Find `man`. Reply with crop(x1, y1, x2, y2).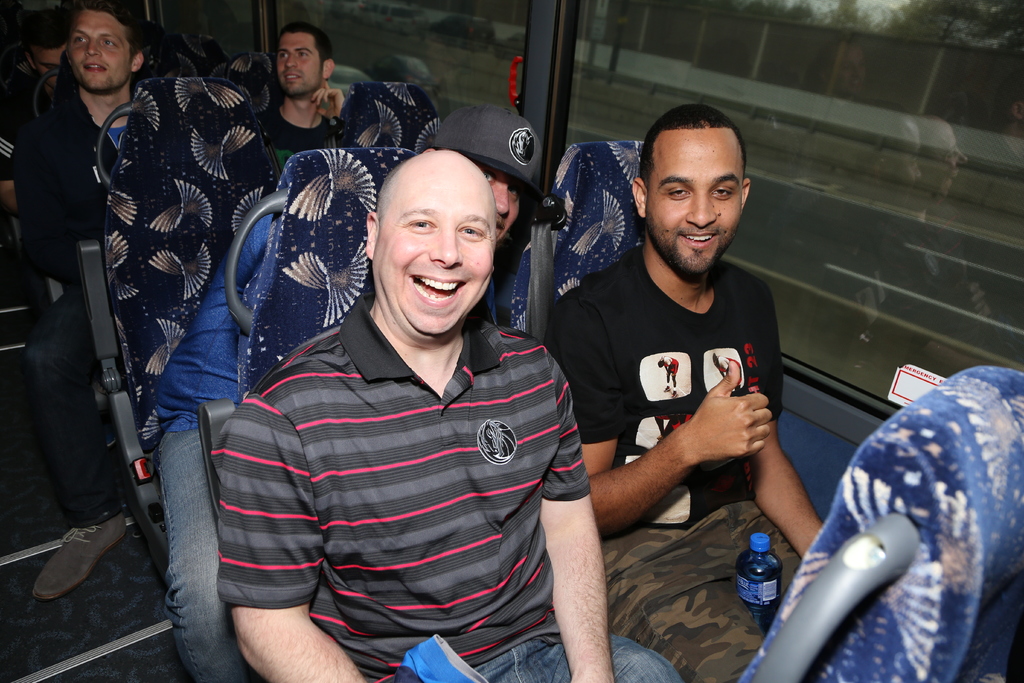
crop(25, 15, 65, 105).
